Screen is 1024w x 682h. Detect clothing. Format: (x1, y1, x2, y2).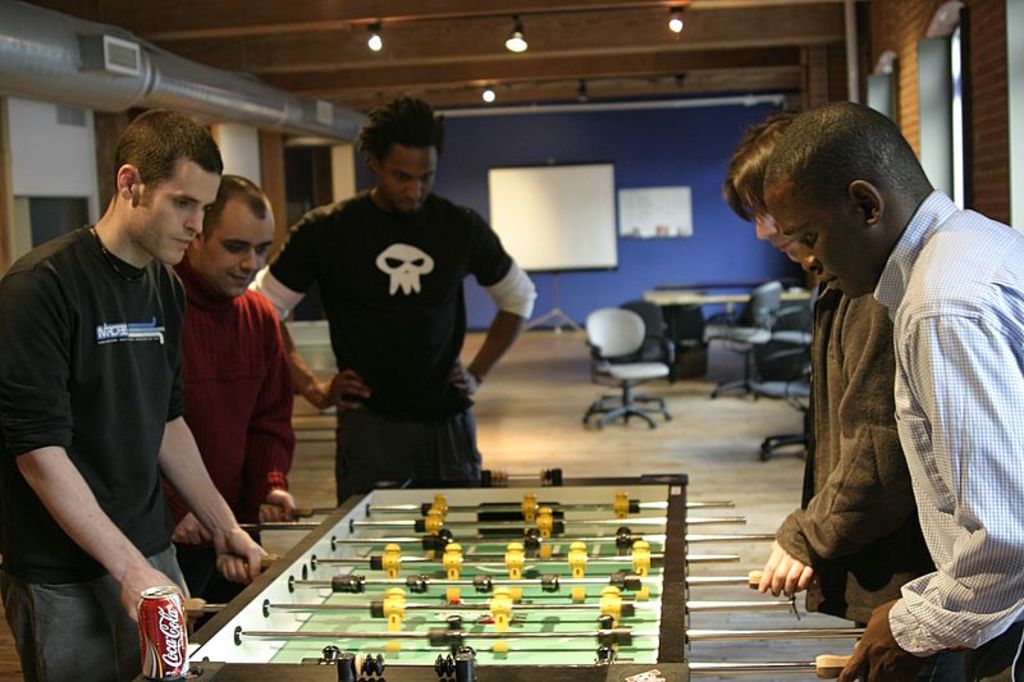
(0, 221, 189, 681).
